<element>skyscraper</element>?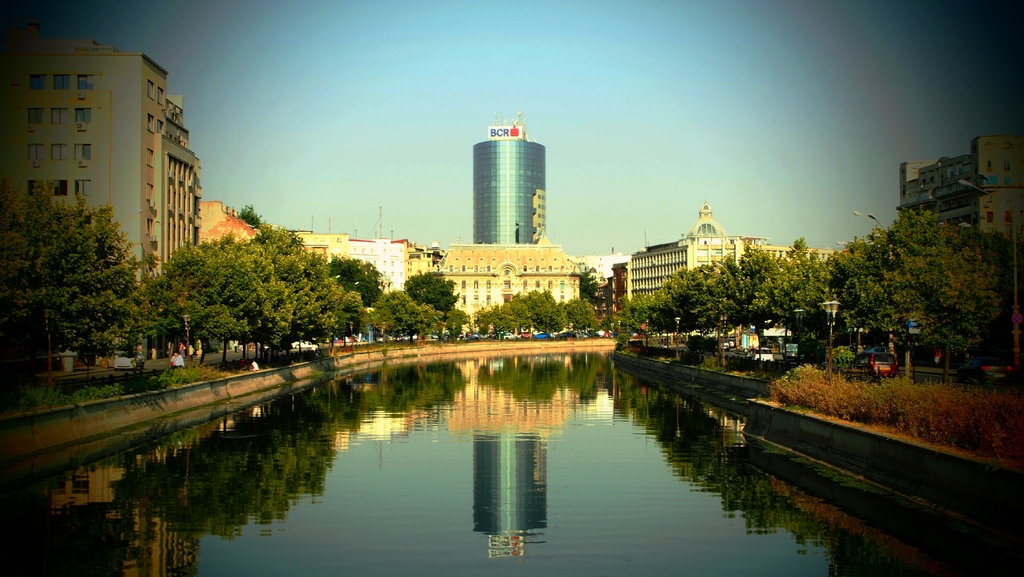
box=[458, 115, 558, 245]
